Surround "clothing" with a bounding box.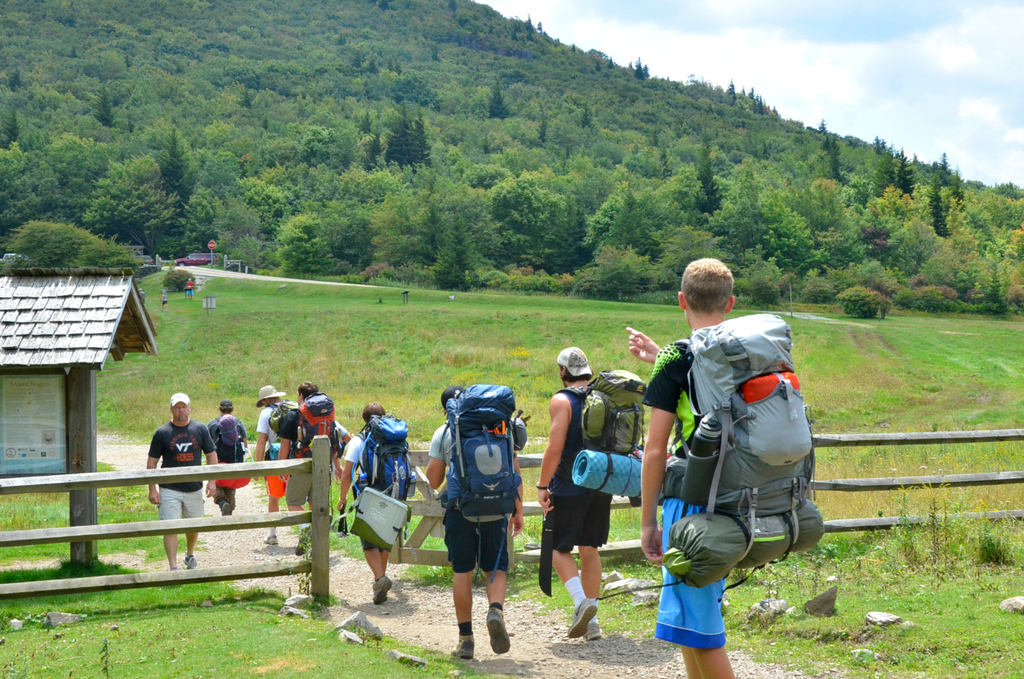
<bbox>333, 412, 395, 554</bbox>.
